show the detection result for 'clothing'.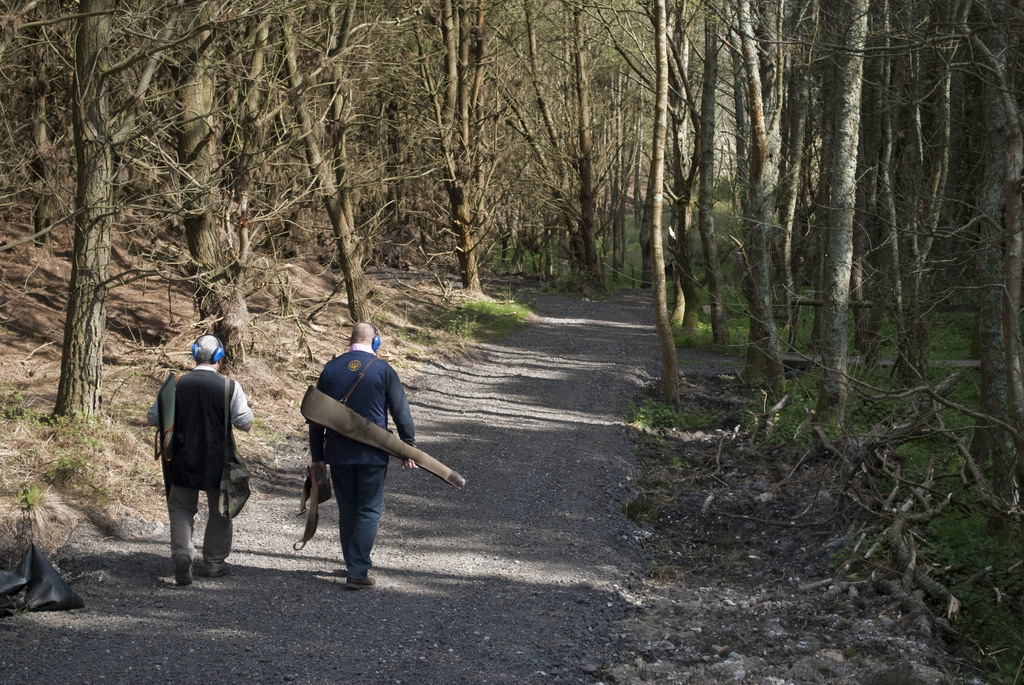
region(308, 343, 418, 578).
